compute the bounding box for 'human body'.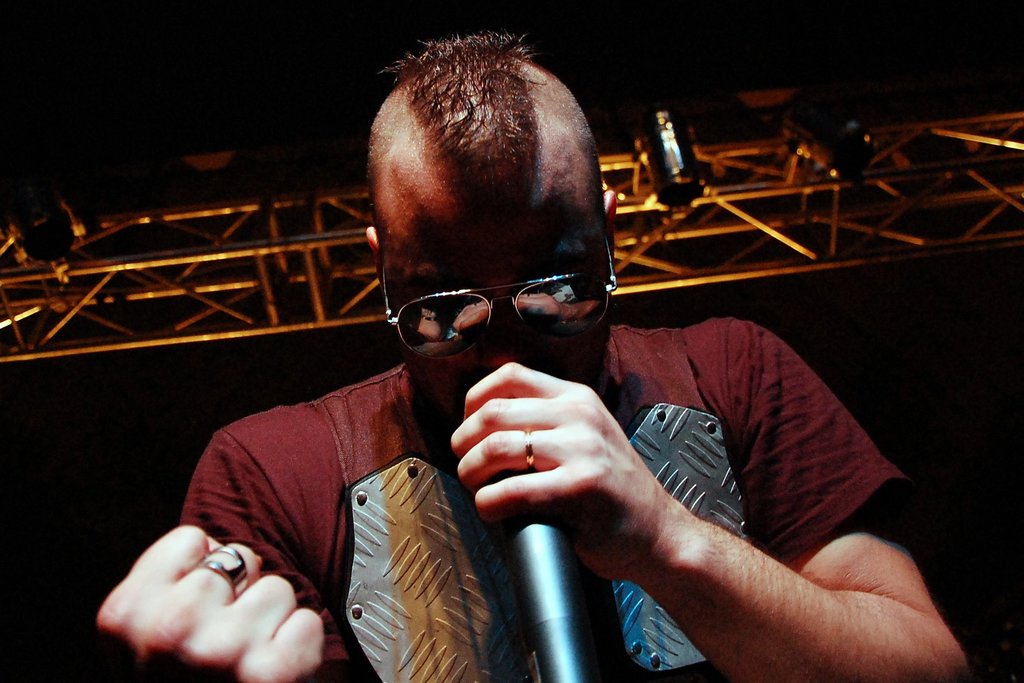
box(95, 31, 970, 682).
